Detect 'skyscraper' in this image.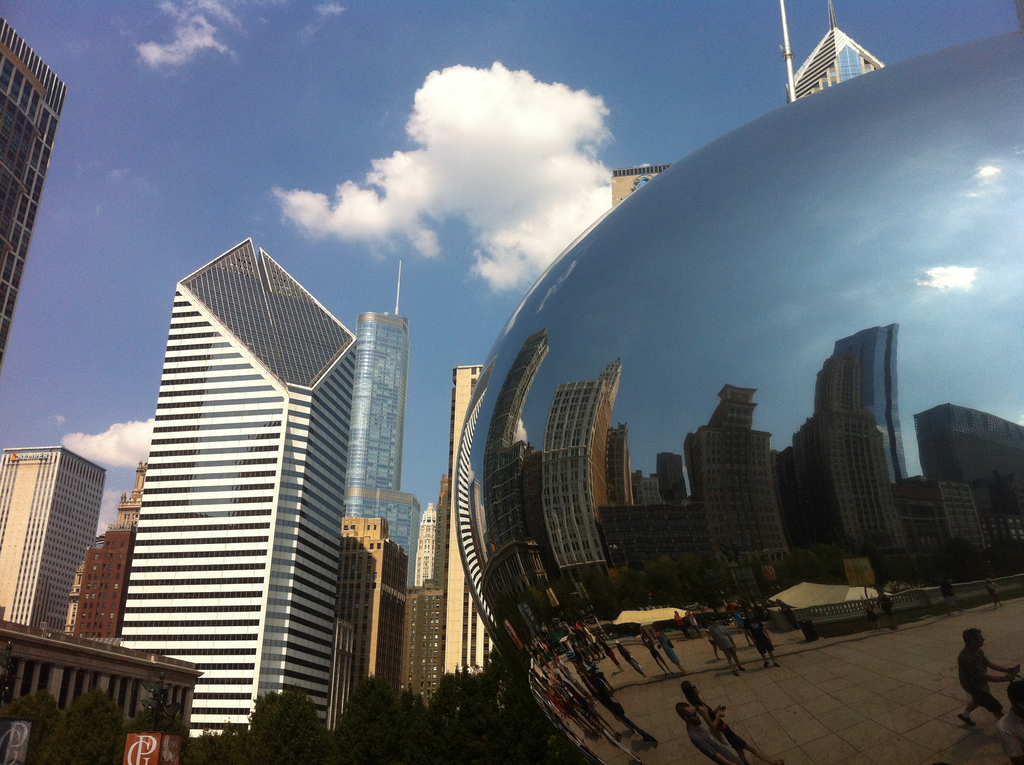
Detection: locate(451, 366, 511, 682).
